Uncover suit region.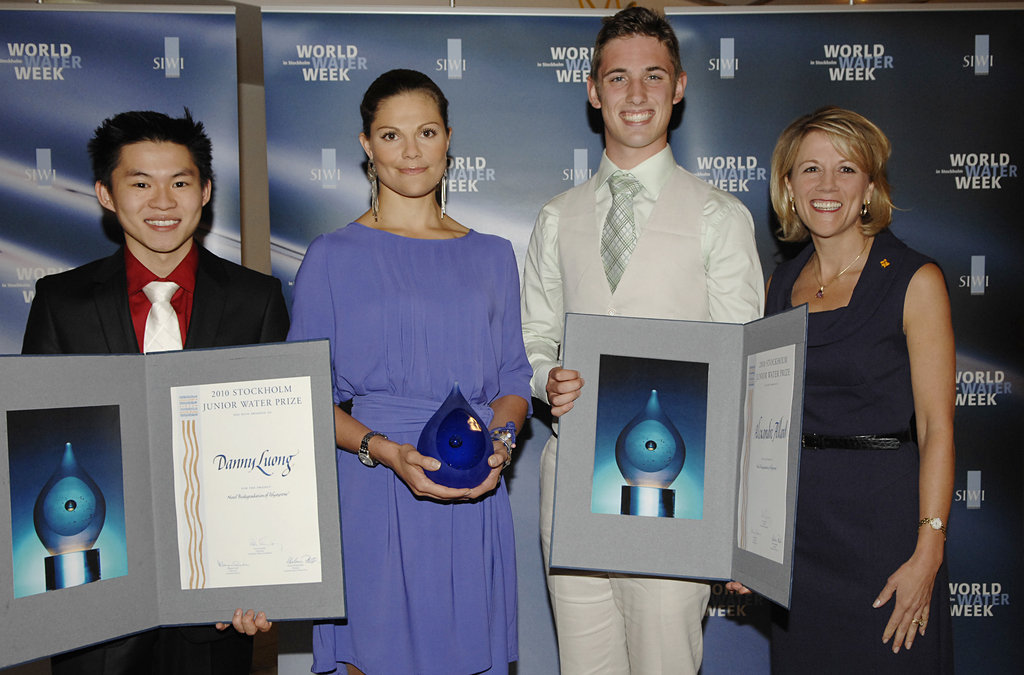
Uncovered: box(519, 138, 767, 674).
